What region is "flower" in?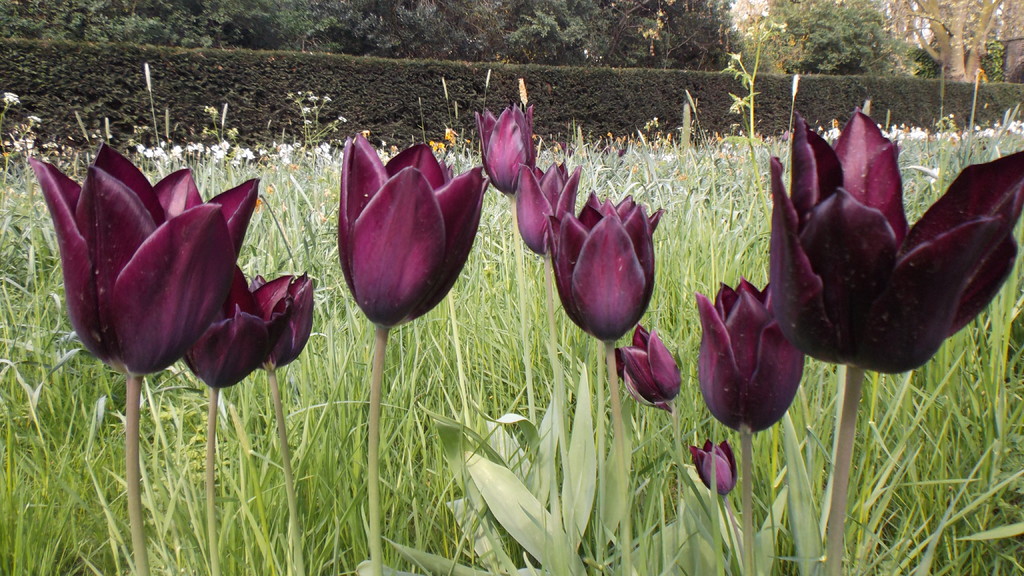
(left=3, top=90, right=21, bottom=108).
